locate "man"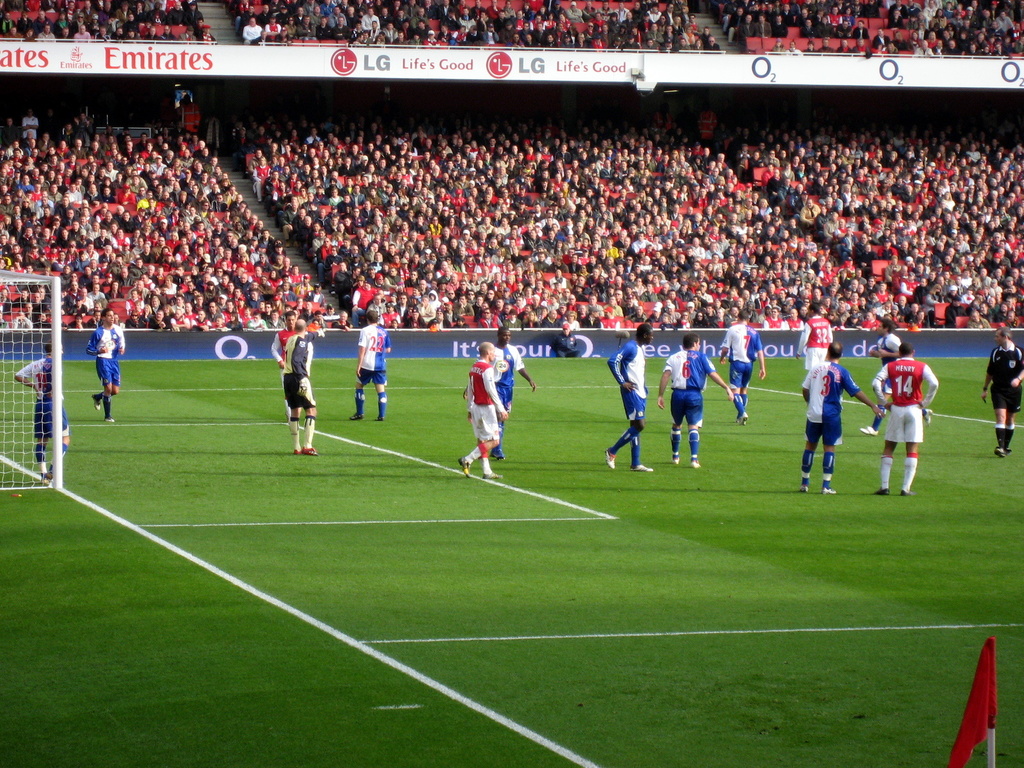
[left=64, top=284, right=84, bottom=322]
